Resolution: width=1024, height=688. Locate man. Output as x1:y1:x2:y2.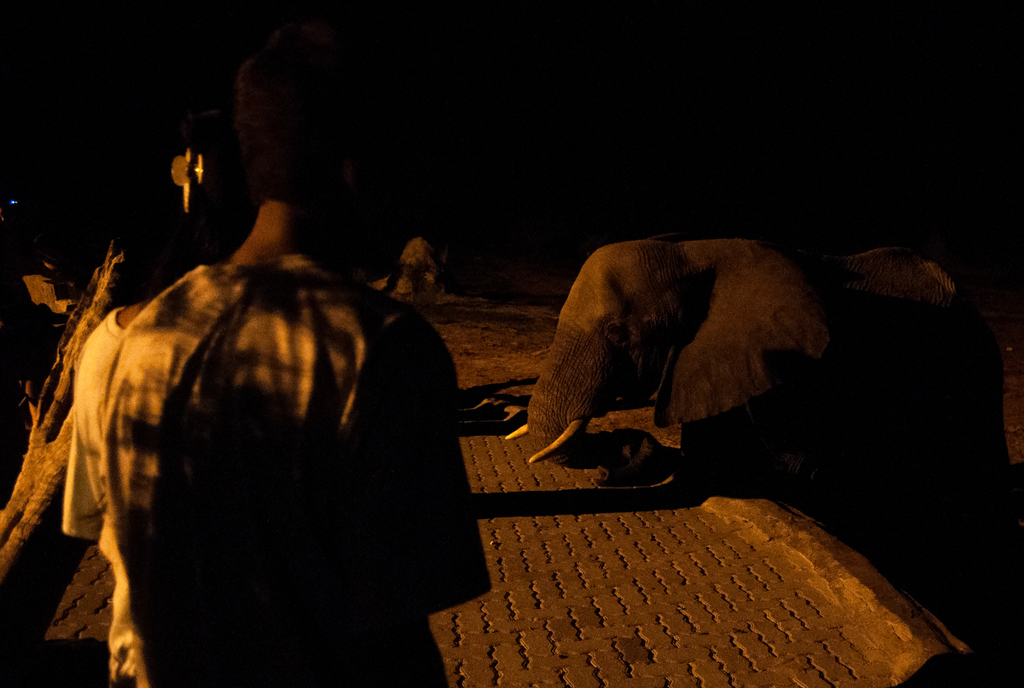
35:61:479:674.
